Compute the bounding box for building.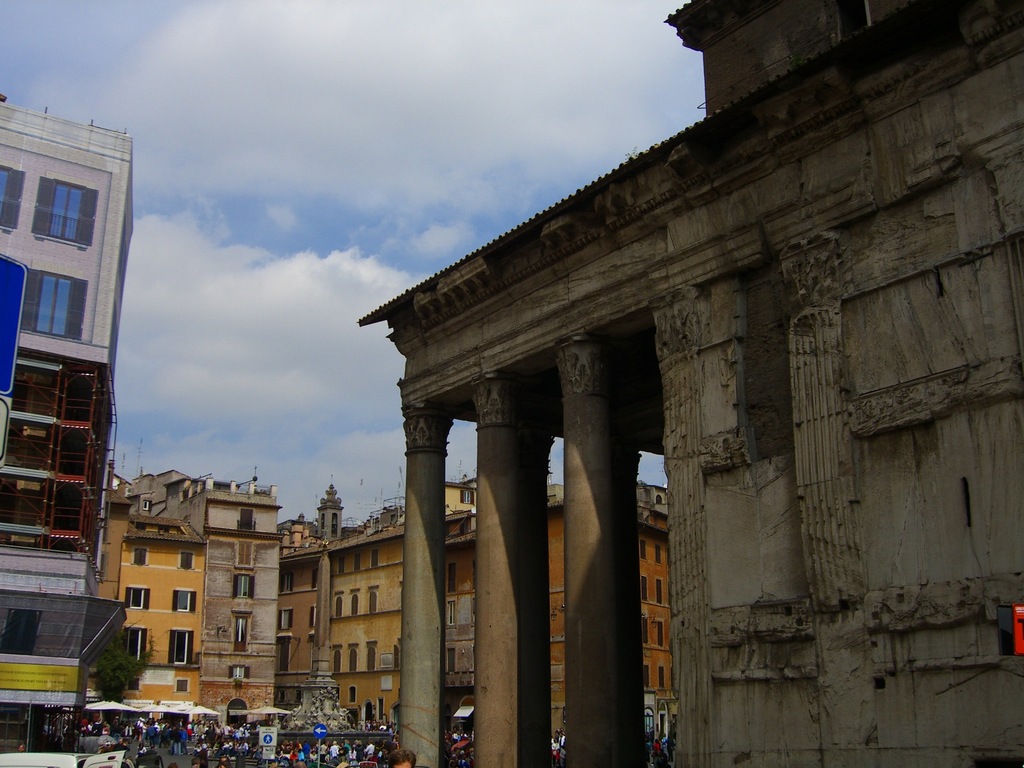
[left=0, top=99, right=136, bottom=750].
